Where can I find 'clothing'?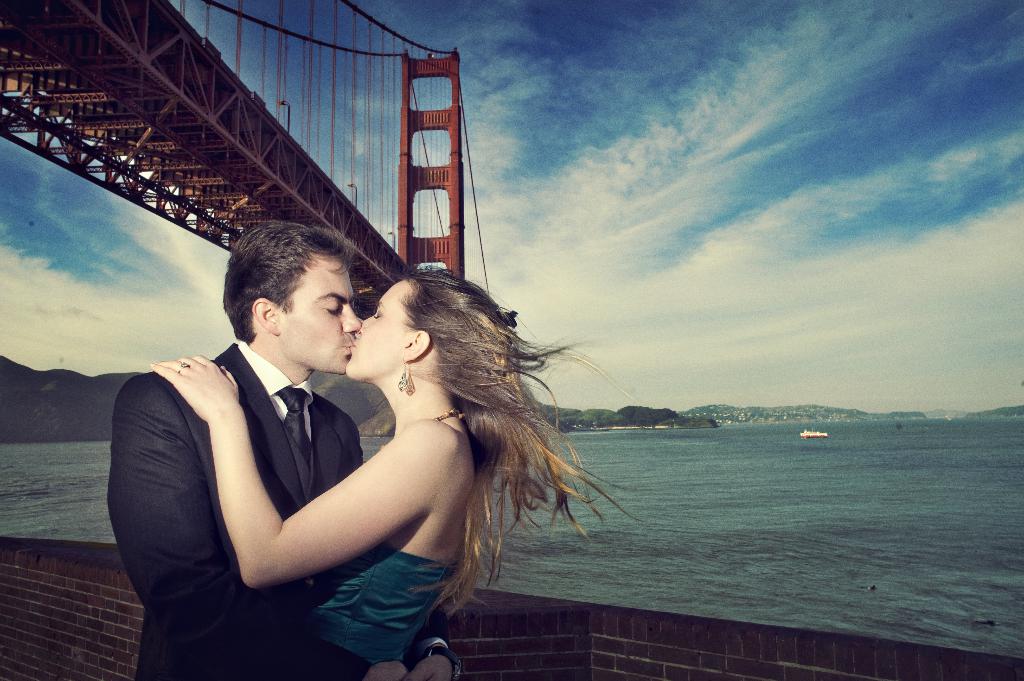
You can find it at Rect(305, 542, 456, 672).
